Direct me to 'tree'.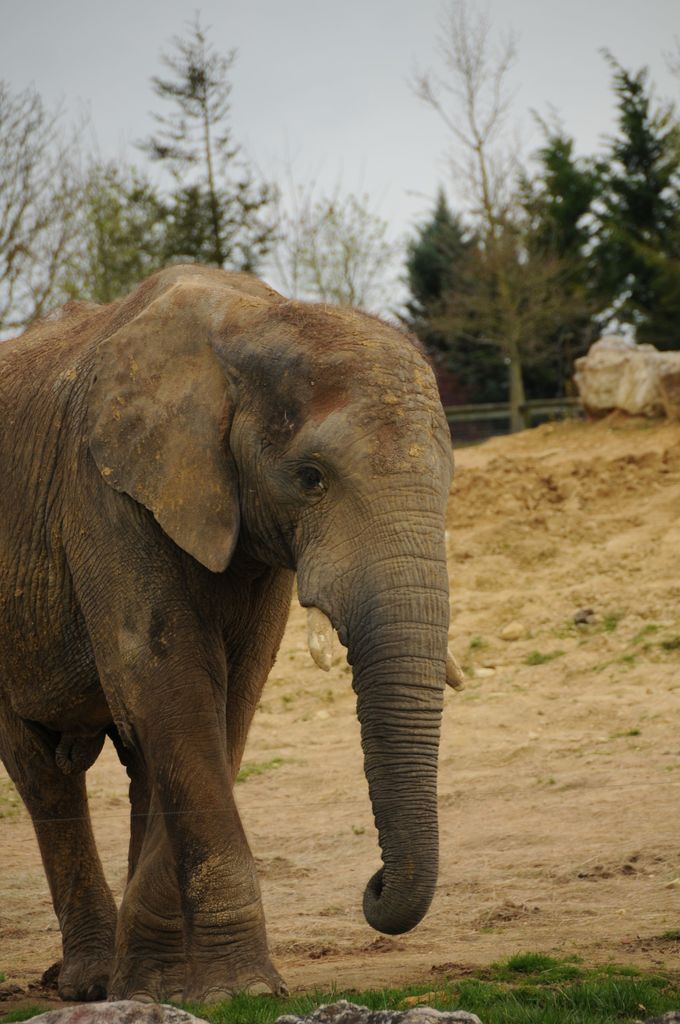
Direction: {"x1": 597, "y1": 48, "x2": 679, "y2": 350}.
